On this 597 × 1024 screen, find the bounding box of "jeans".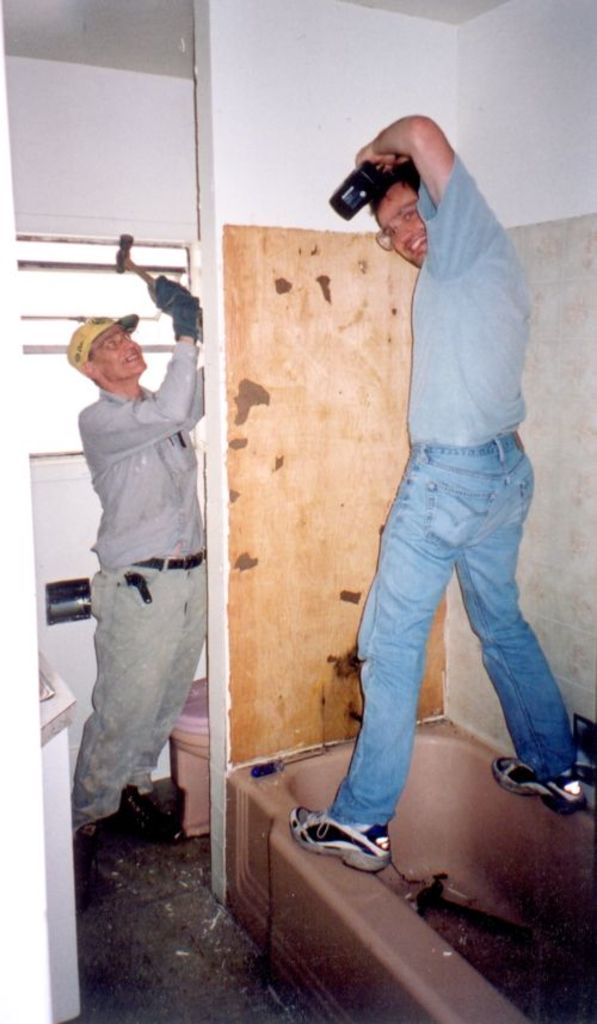
Bounding box: l=70, t=564, r=204, b=810.
